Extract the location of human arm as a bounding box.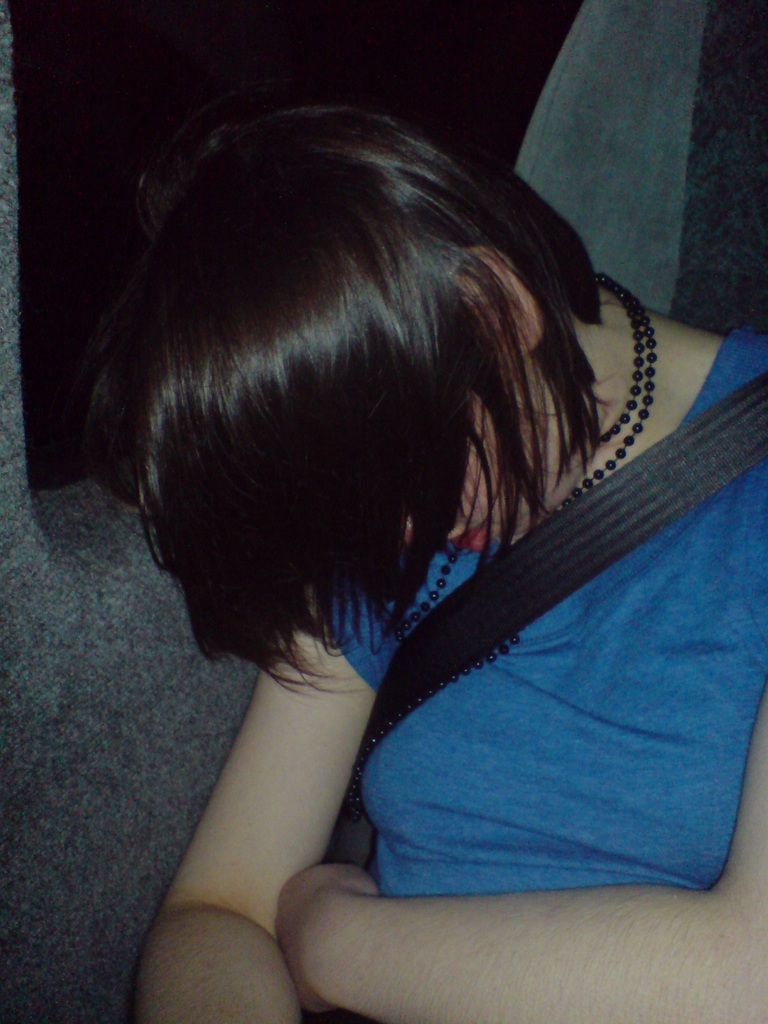
bbox=(275, 655, 767, 1023).
